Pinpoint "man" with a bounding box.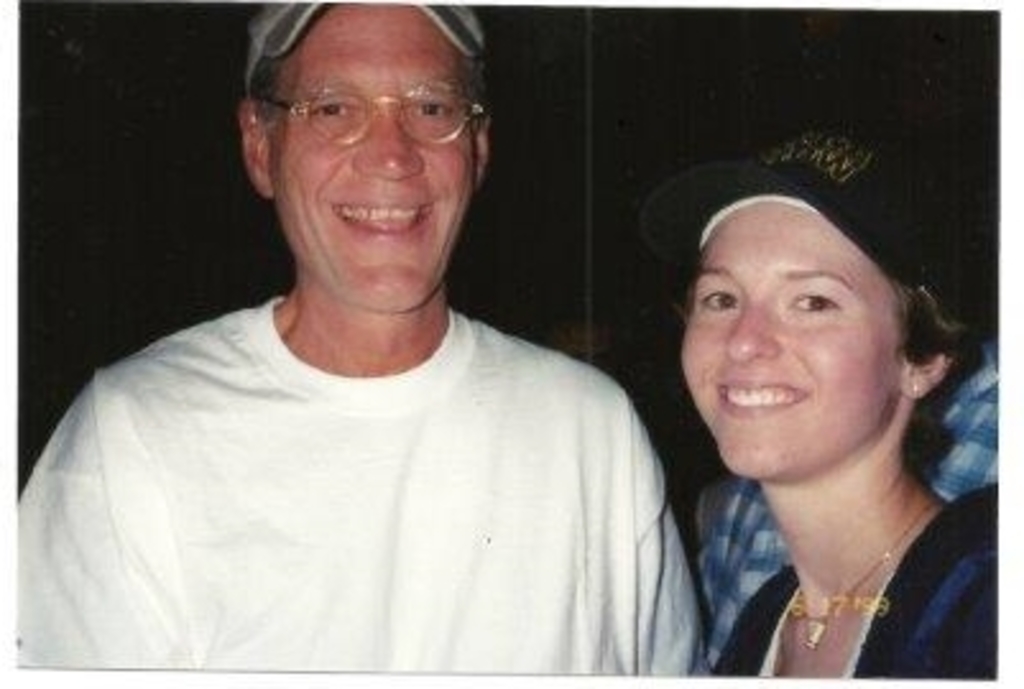
(left=20, top=0, right=743, bottom=688).
